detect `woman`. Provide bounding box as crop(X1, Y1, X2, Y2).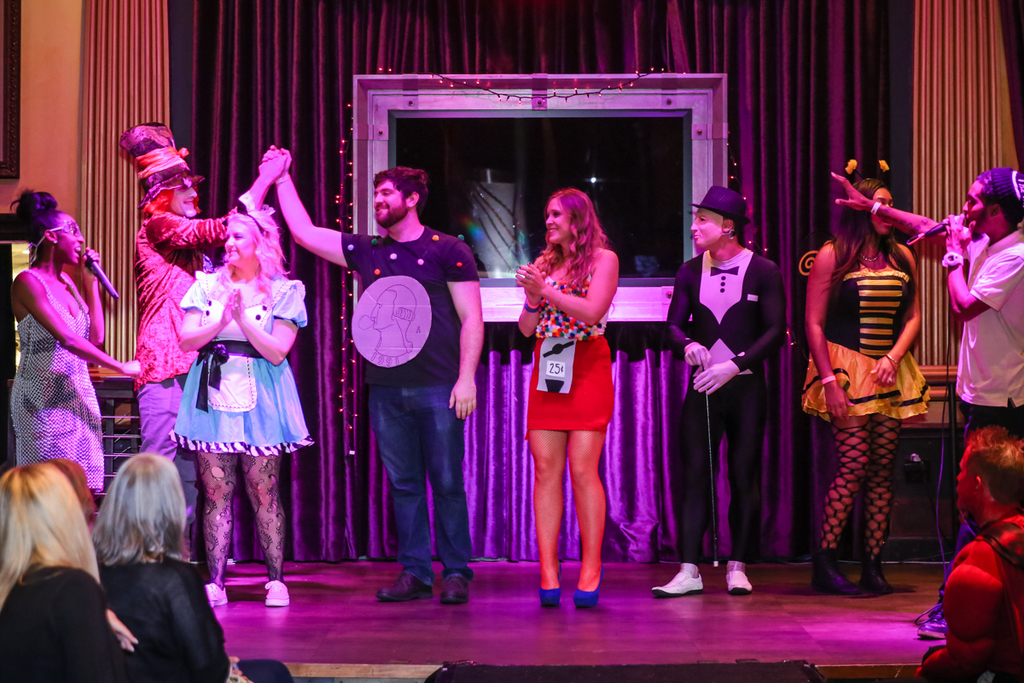
crop(0, 465, 139, 682).
